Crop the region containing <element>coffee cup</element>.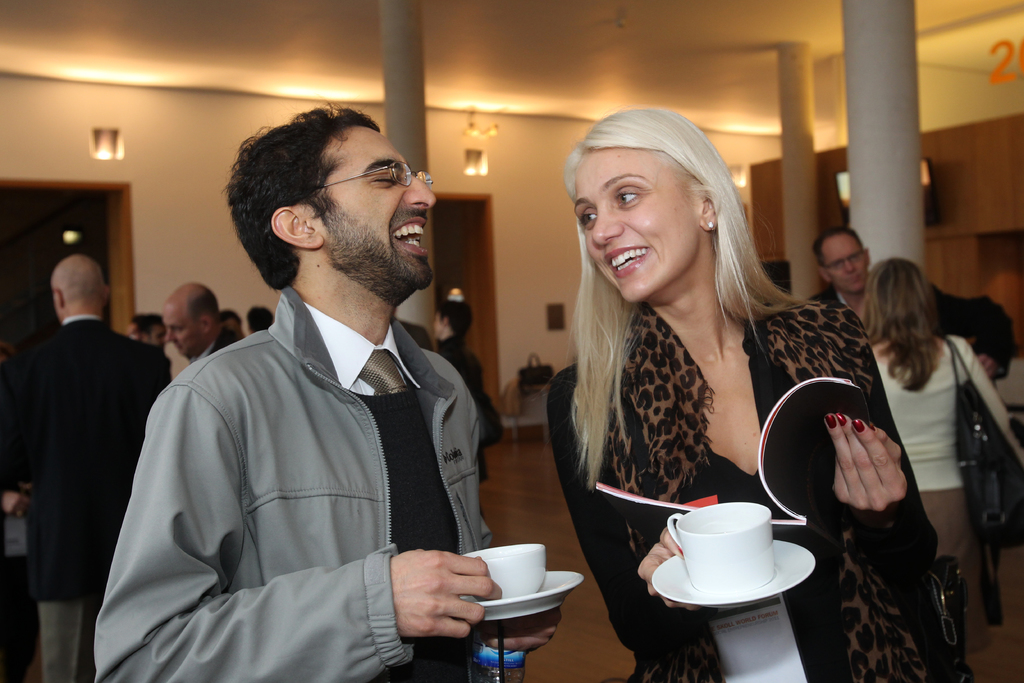
Crop region: detection(666, 498, 777, 597).
